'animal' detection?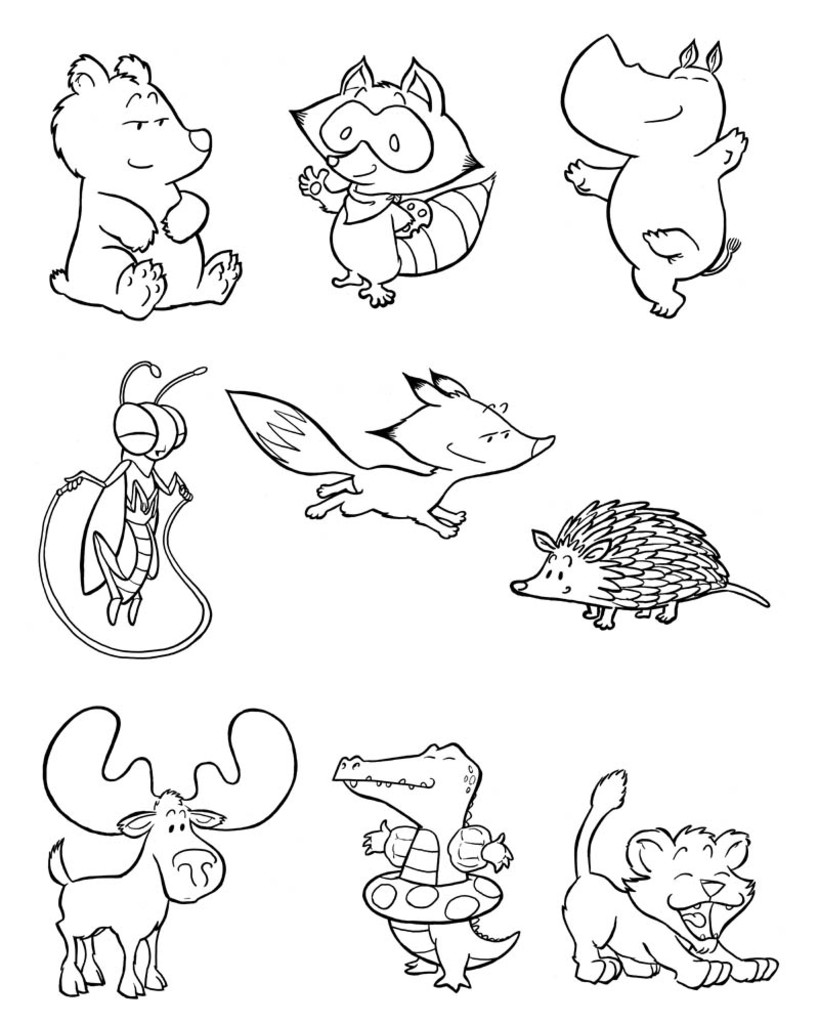
(left=328, top=735, right=512, bottom=994)
